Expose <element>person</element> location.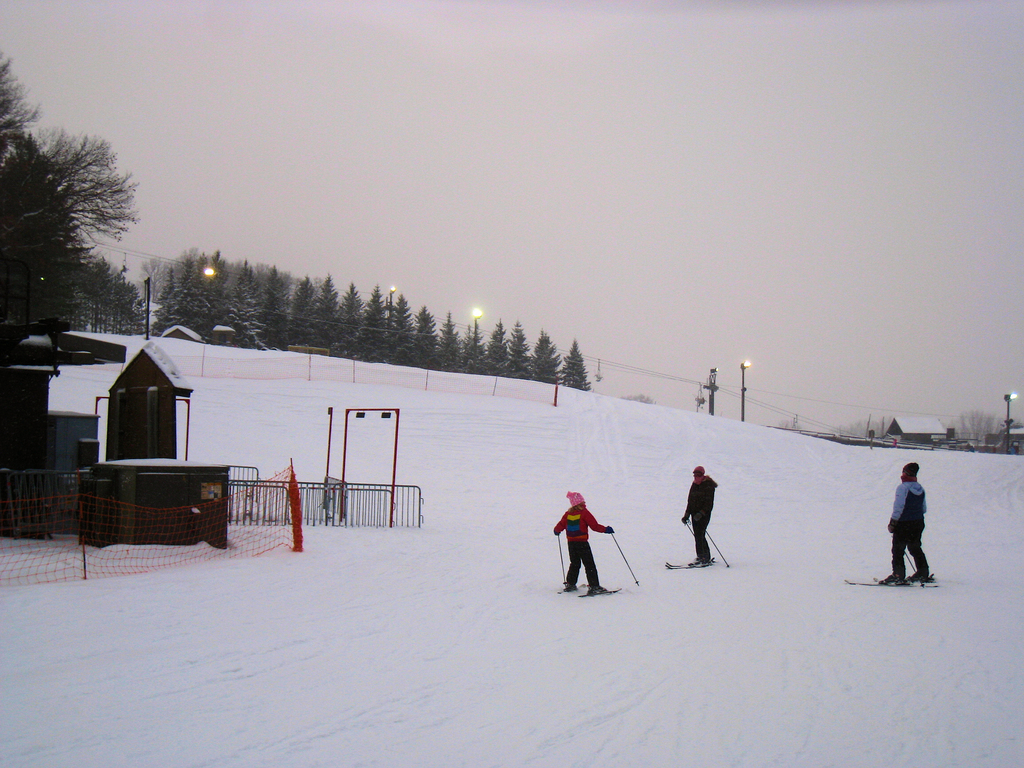
Exposed at 554:488:612:592.
